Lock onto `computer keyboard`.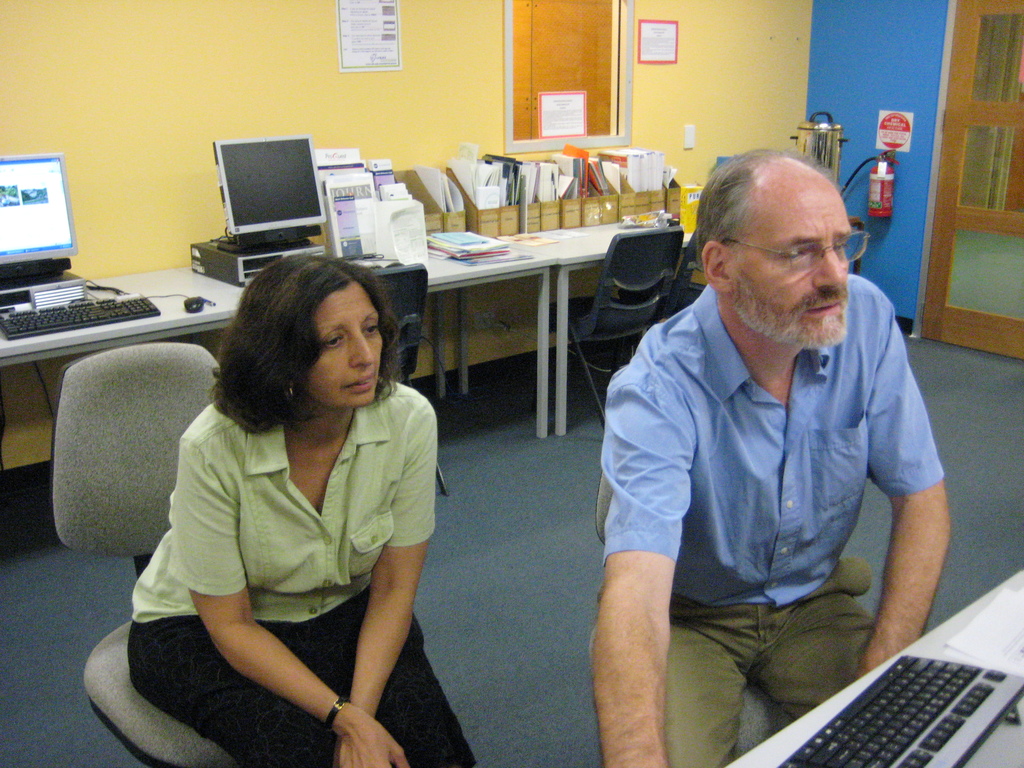
Locked: x1=0 y1=291 x2=163 y2=340.
